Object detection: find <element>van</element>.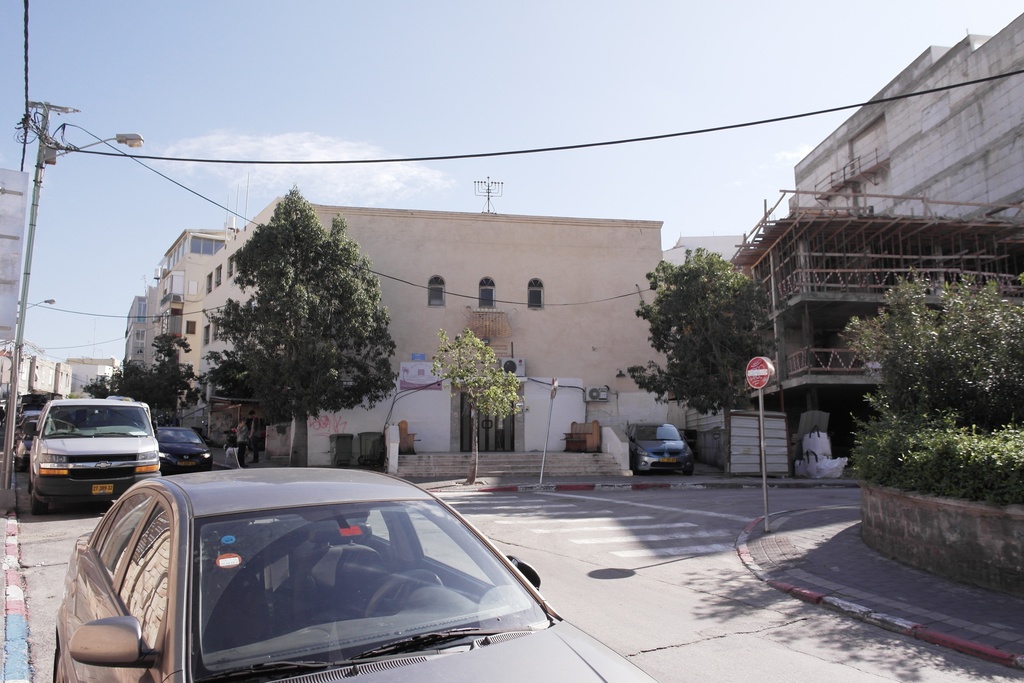
select_region(20, 396, 164, 518).
